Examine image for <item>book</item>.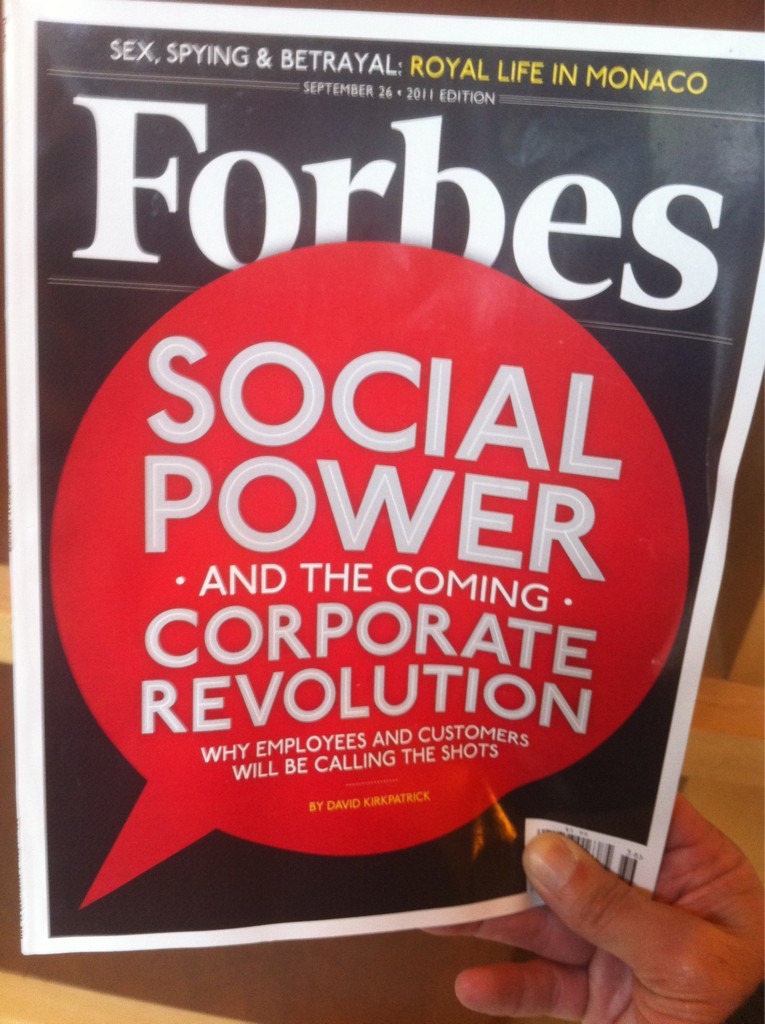
Examination result: left=4, top=0, right=764, bottom=940.
